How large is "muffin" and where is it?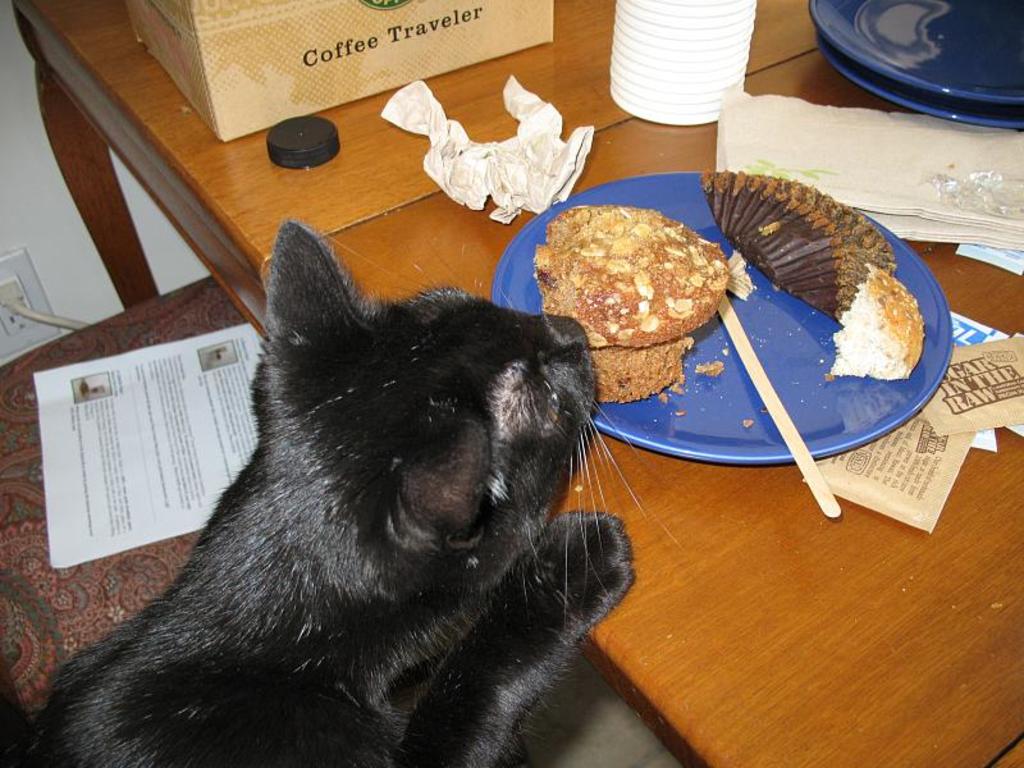
Bounding box: {"x1": 829, "y1": 266, "x2": 924, "y2": 380}.
